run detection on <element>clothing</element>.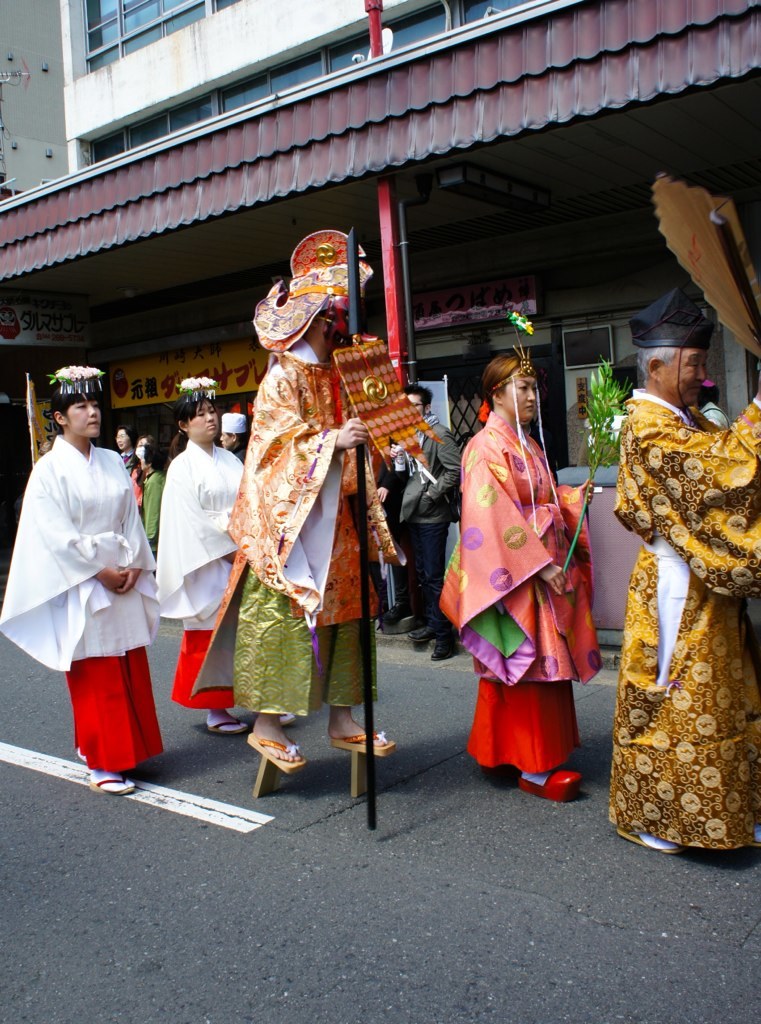
Result: select_region(0, 434, 161, 771).
